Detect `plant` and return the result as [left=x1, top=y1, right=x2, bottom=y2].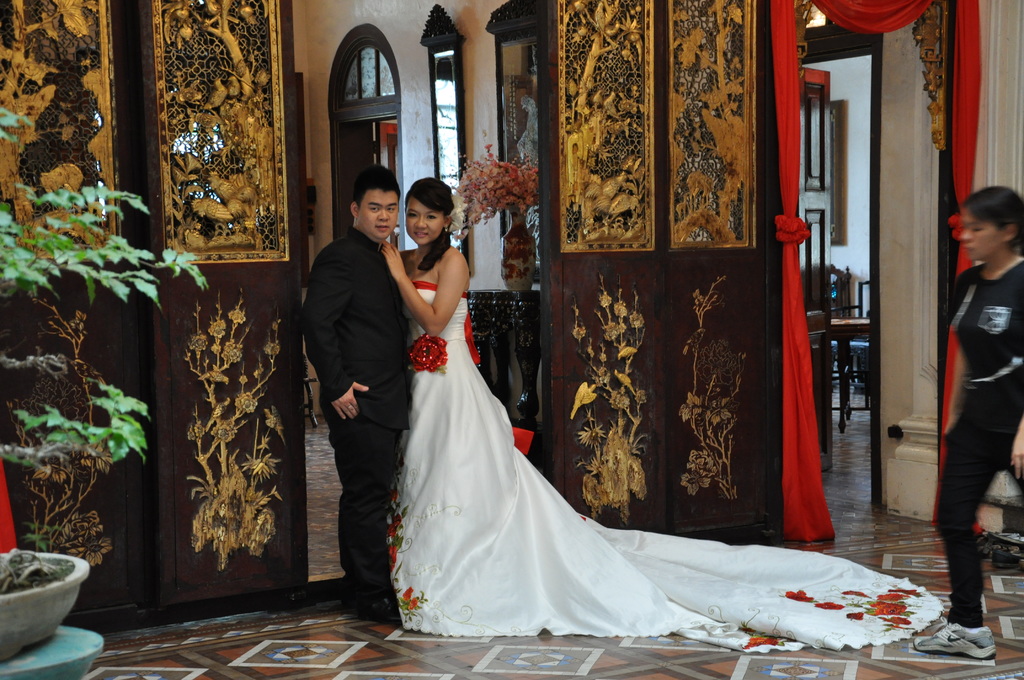
[left=190, top=277, right=294, bottom=571].
